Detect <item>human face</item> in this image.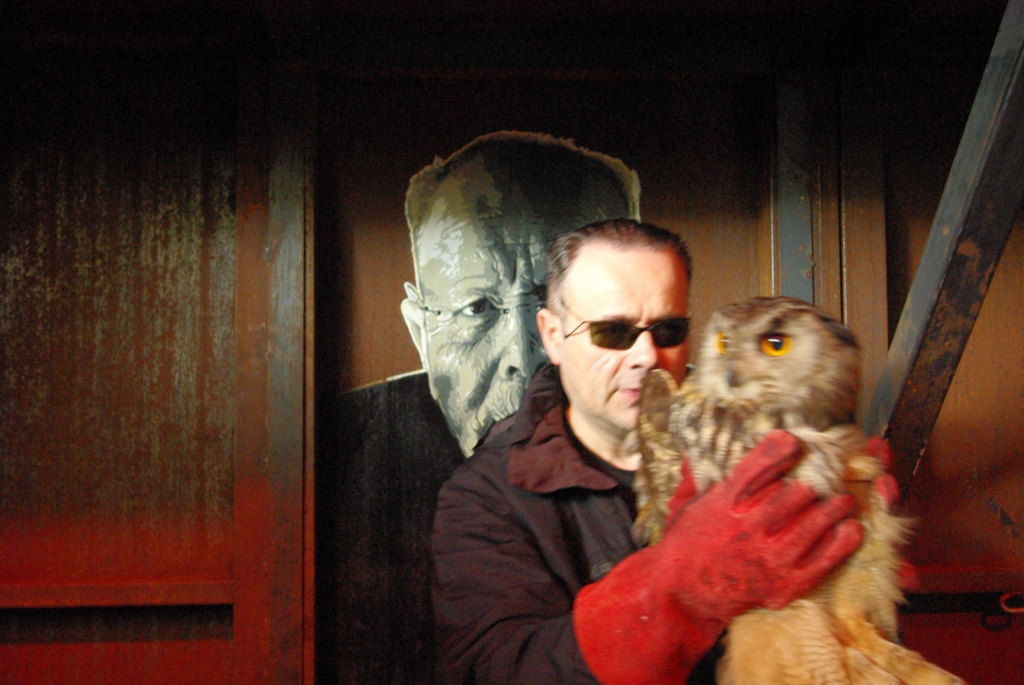
Detection: [557, 257, 691, 434].
